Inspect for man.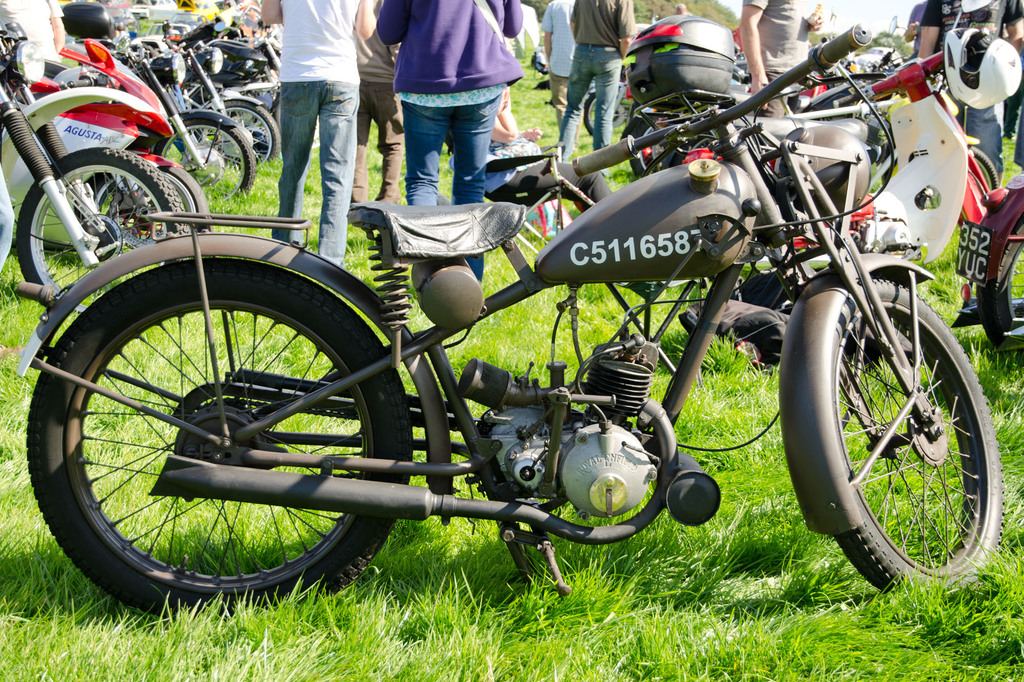
Inspection: bbox=(537, 0, 579, 120).
